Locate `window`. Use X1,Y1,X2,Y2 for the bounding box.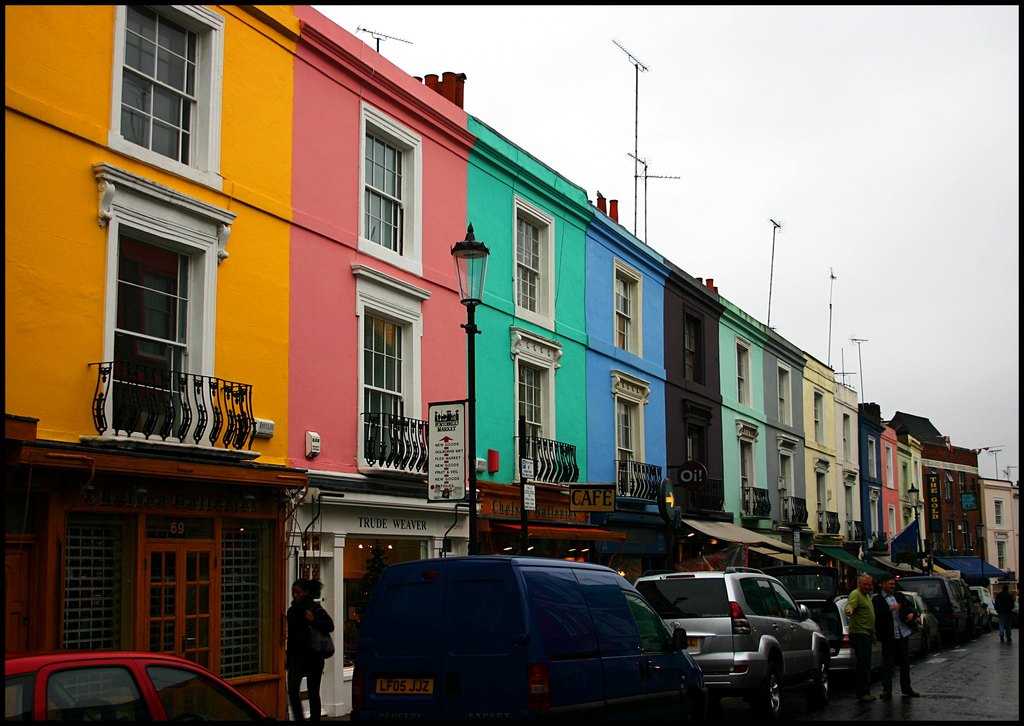
818,456,834,530.
